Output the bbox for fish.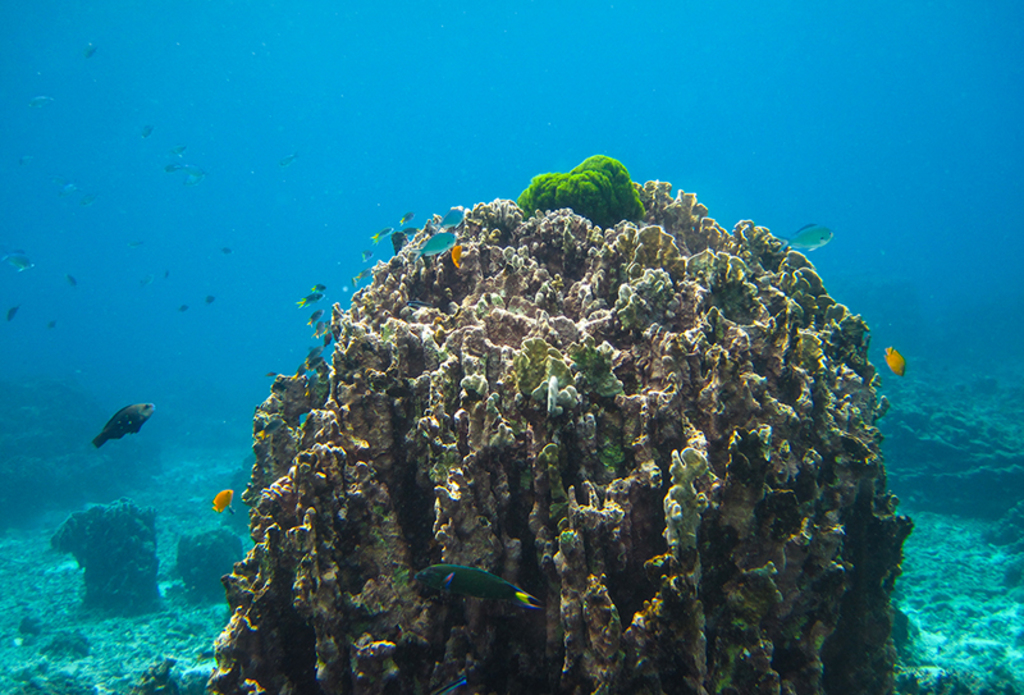
left=141, top=273, right=155, bottom=284.
